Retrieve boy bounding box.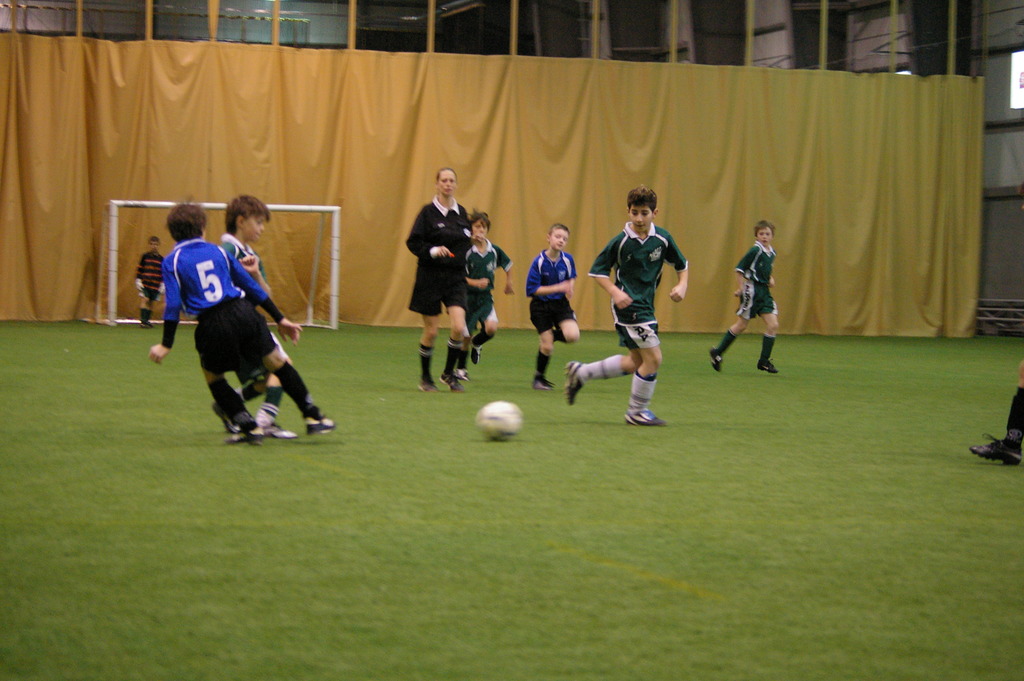
Bounding box: rect(453, 210, 514, 383).
